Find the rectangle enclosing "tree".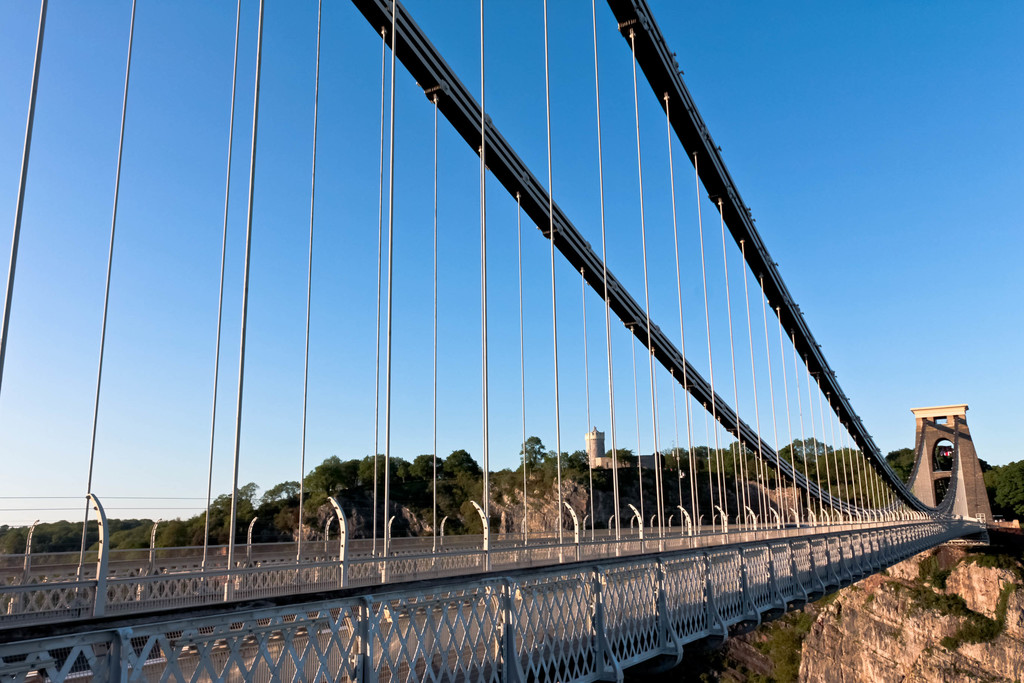
bbox=[981, 459, 1023, 513].
